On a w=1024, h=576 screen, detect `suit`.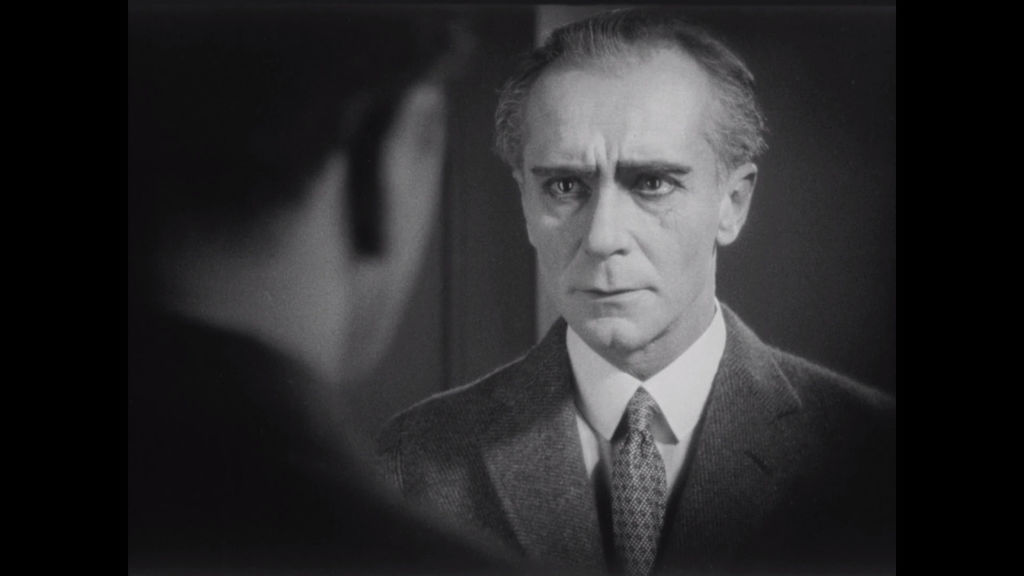
box=[0, 309, 511, 575].
